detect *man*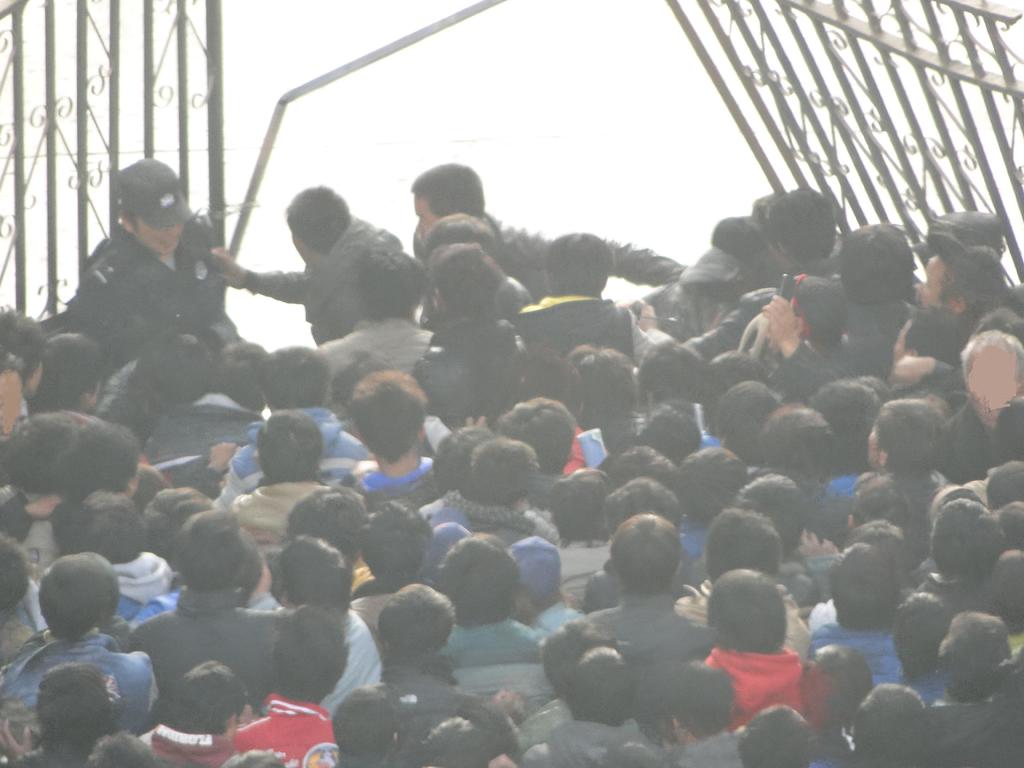
left=210, top=179, right=415, bottom=342
